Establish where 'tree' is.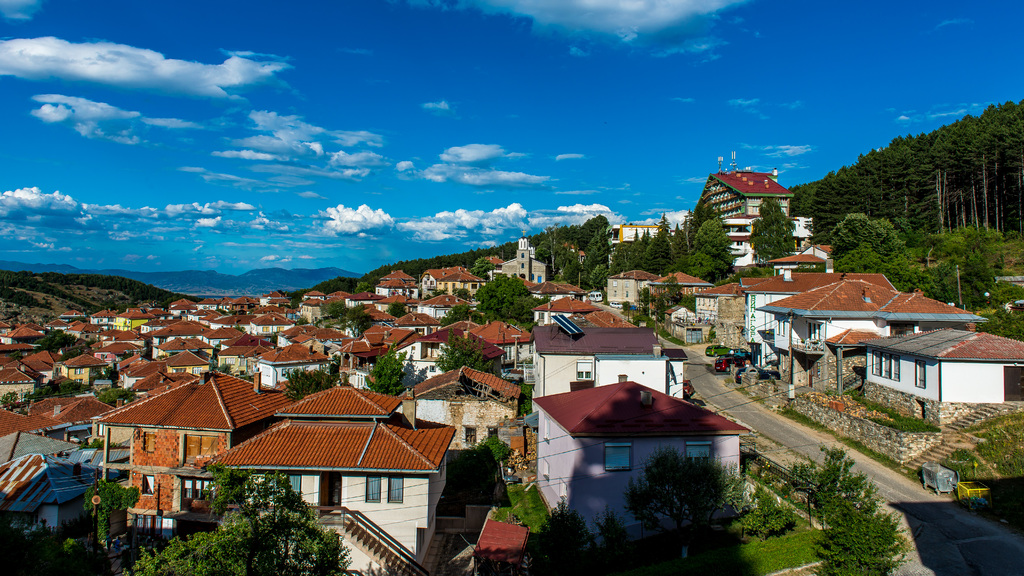
Established at locate(129, 461, 349, 575).
